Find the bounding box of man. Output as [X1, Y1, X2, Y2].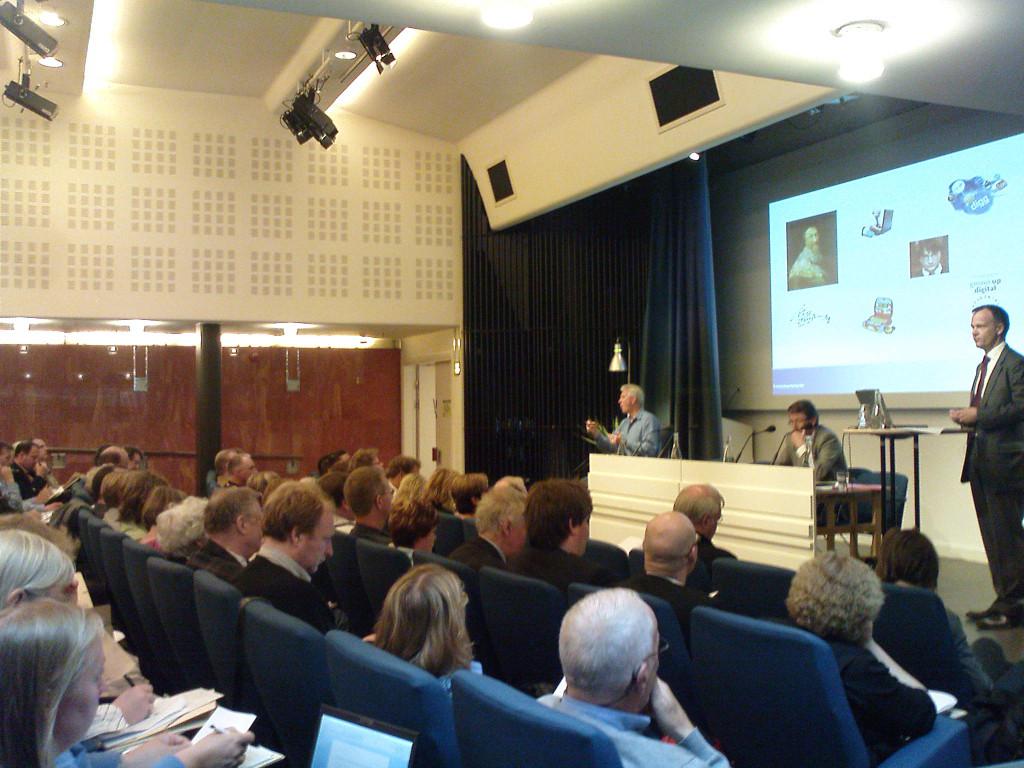
[380, 454, 419, 491].
